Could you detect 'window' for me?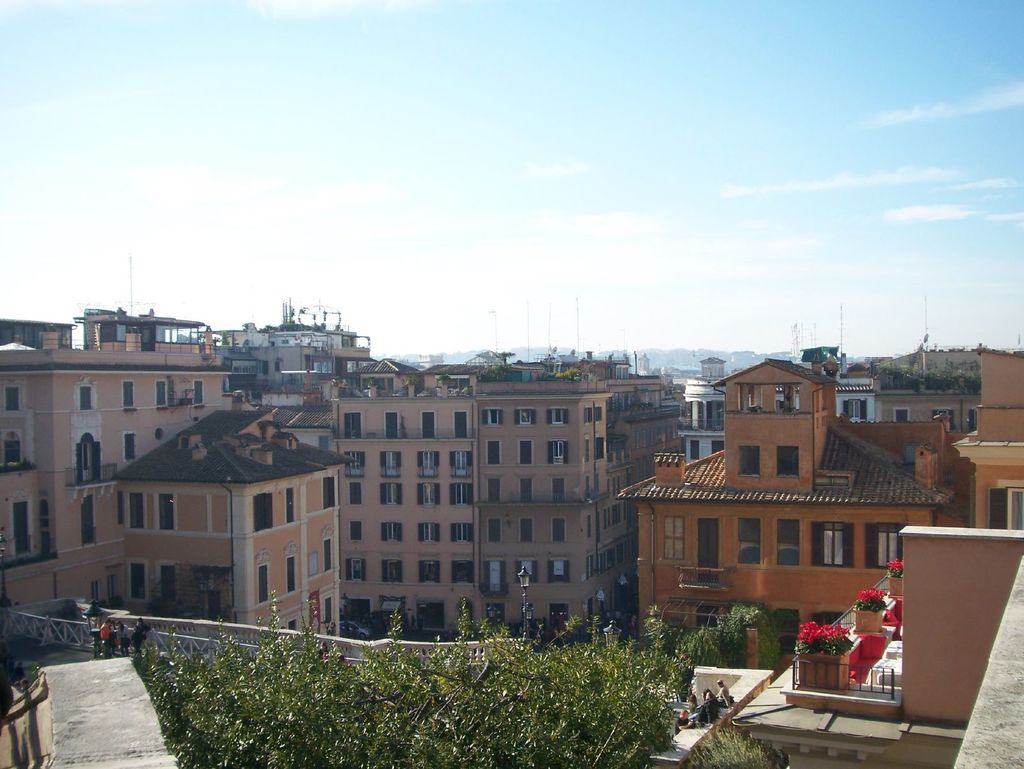
Detection result: <region>452, 522, 470, 547</region>.
